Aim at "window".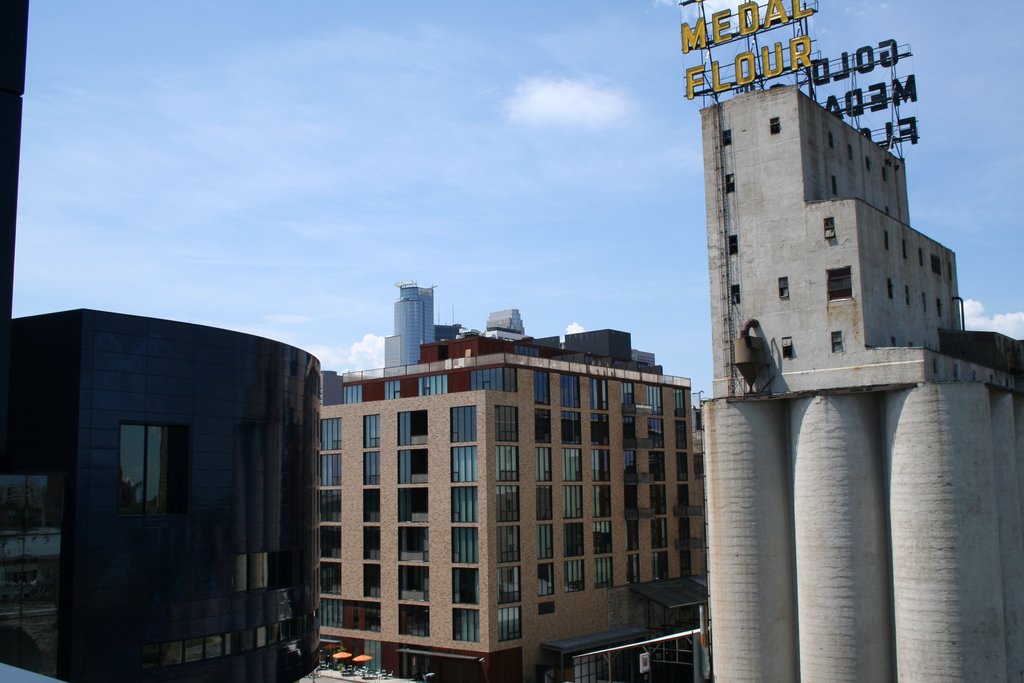
Aimed at 399,607,430,631.
